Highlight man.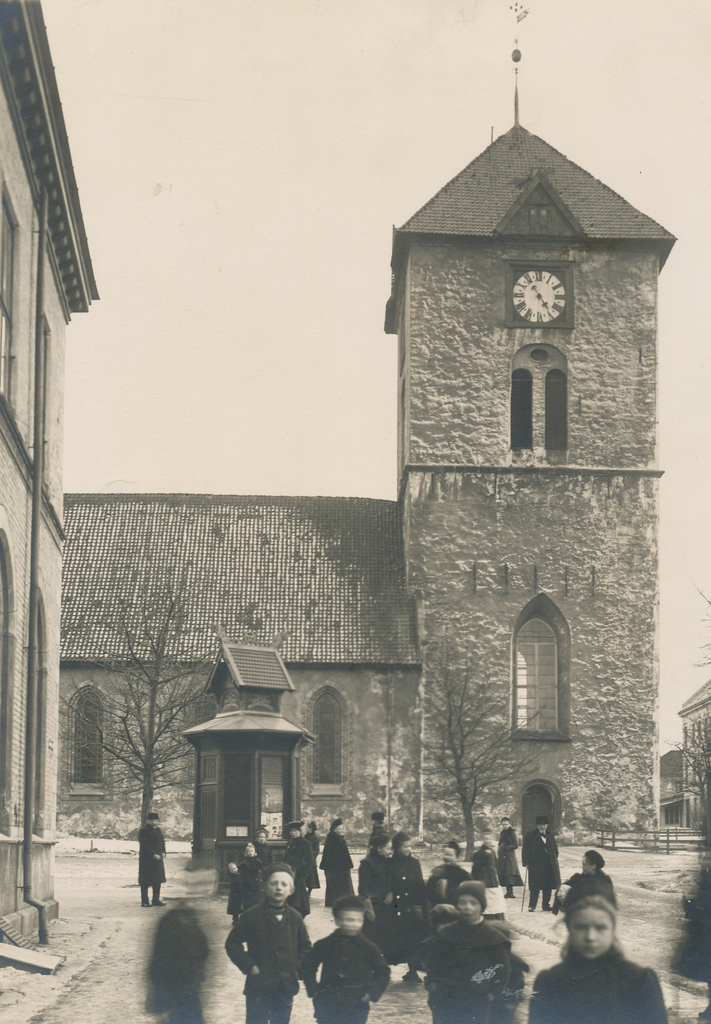
Highlighted region: (x1=221, y1=867, x2=314, y2=1023).
